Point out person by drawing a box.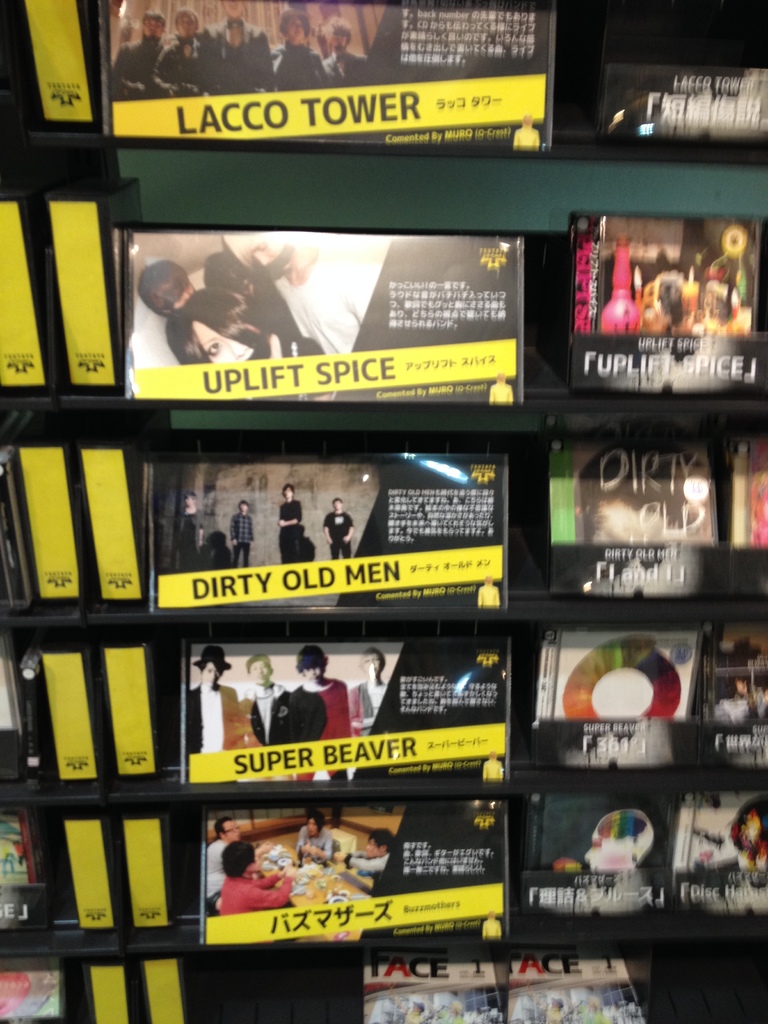
bbox(341, 650, 392, 733).
